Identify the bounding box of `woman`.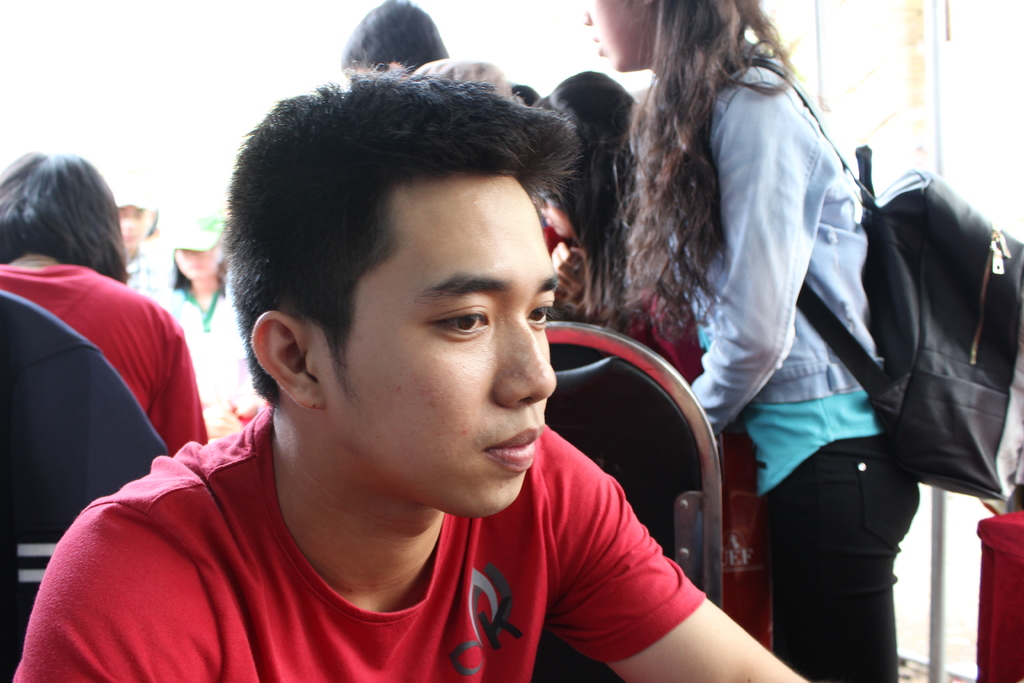
bbox=(506, 63, 704, 395).
